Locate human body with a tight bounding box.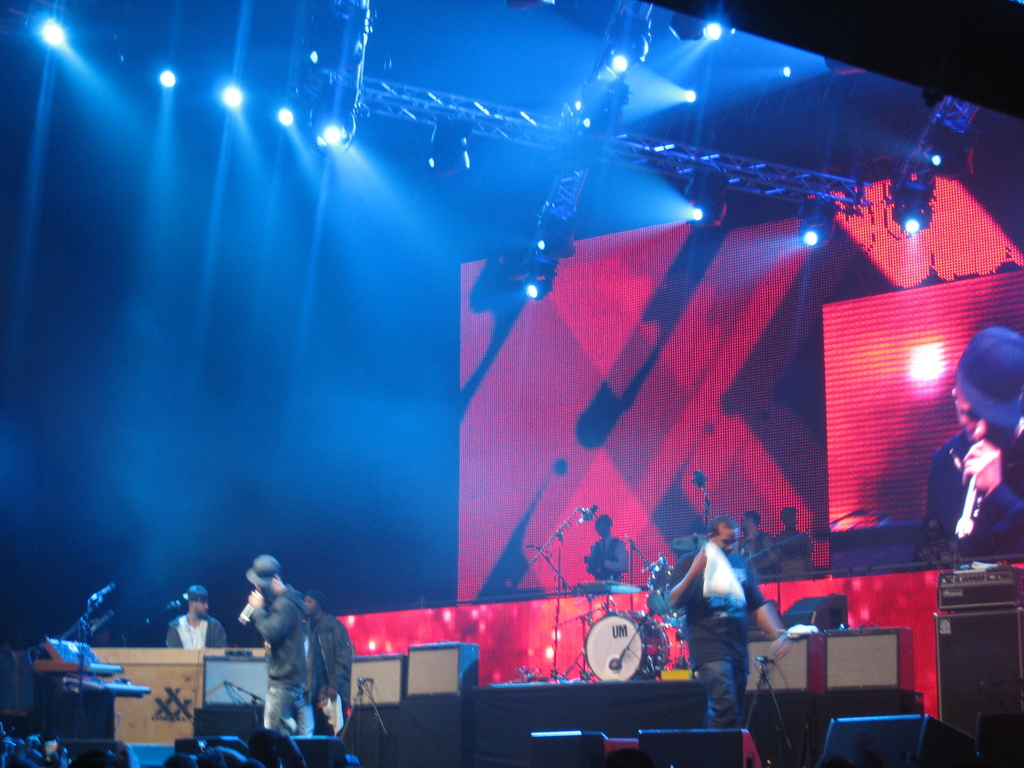
l=666, t=514, r=790, b=767.
